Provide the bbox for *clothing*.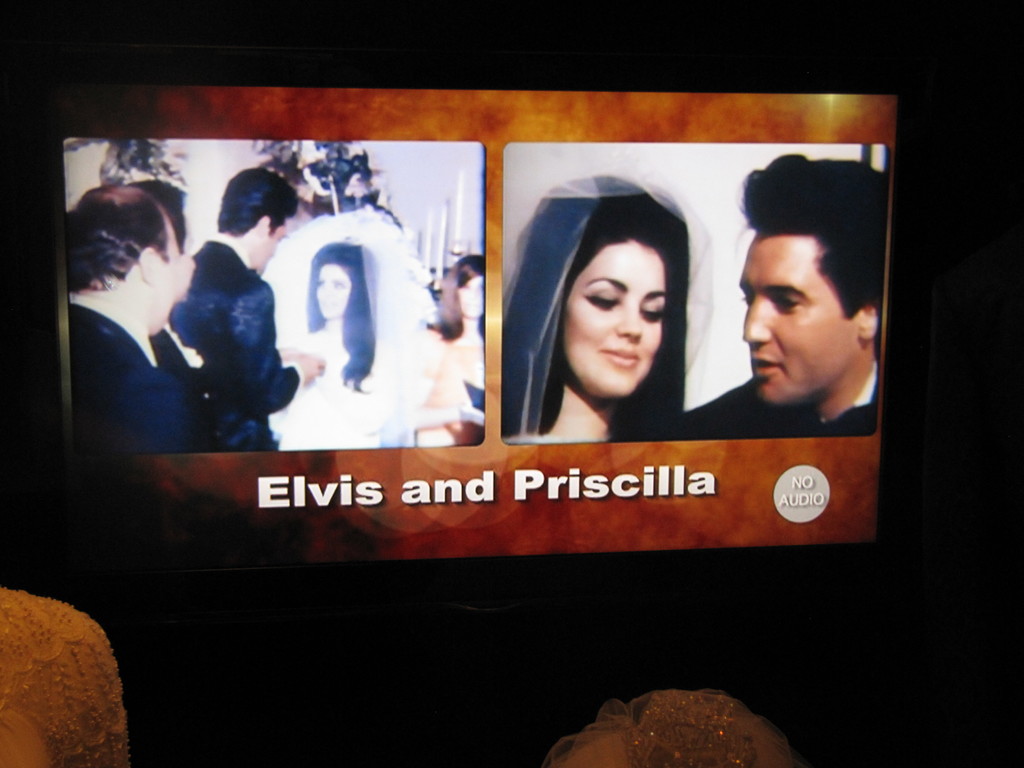
499, 161, 710, 441.
